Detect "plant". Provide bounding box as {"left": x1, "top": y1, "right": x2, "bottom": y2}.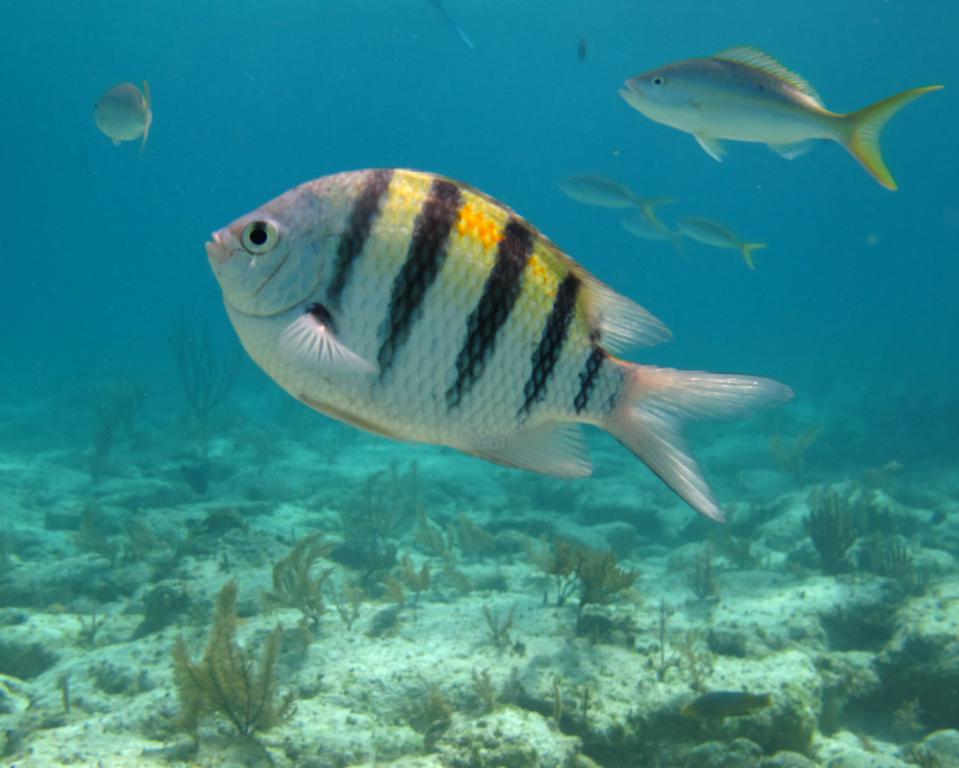
{"left": 702, "top": 492, "right": 782, "bottom": 579}.
